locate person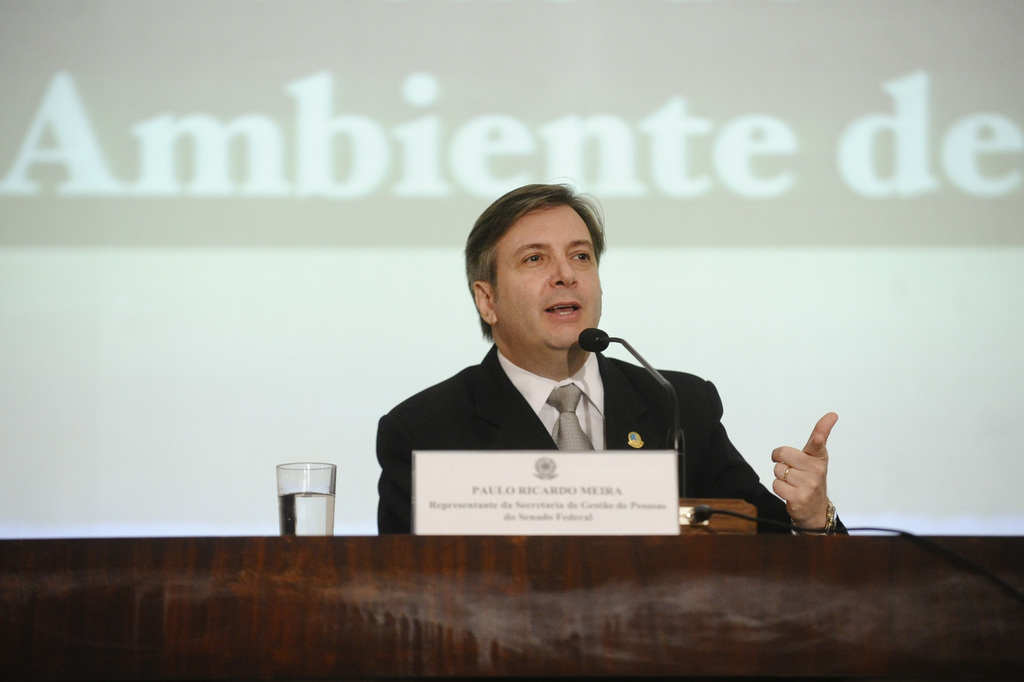
379 193 758 552
